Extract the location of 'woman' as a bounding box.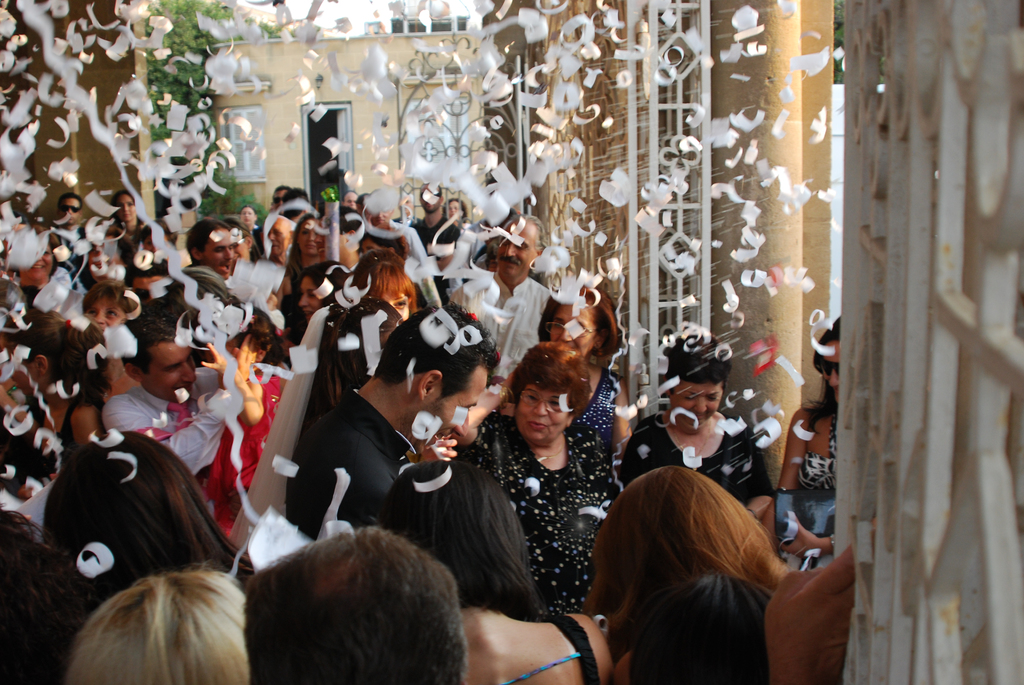
locate(770, 313, 842, 572).
